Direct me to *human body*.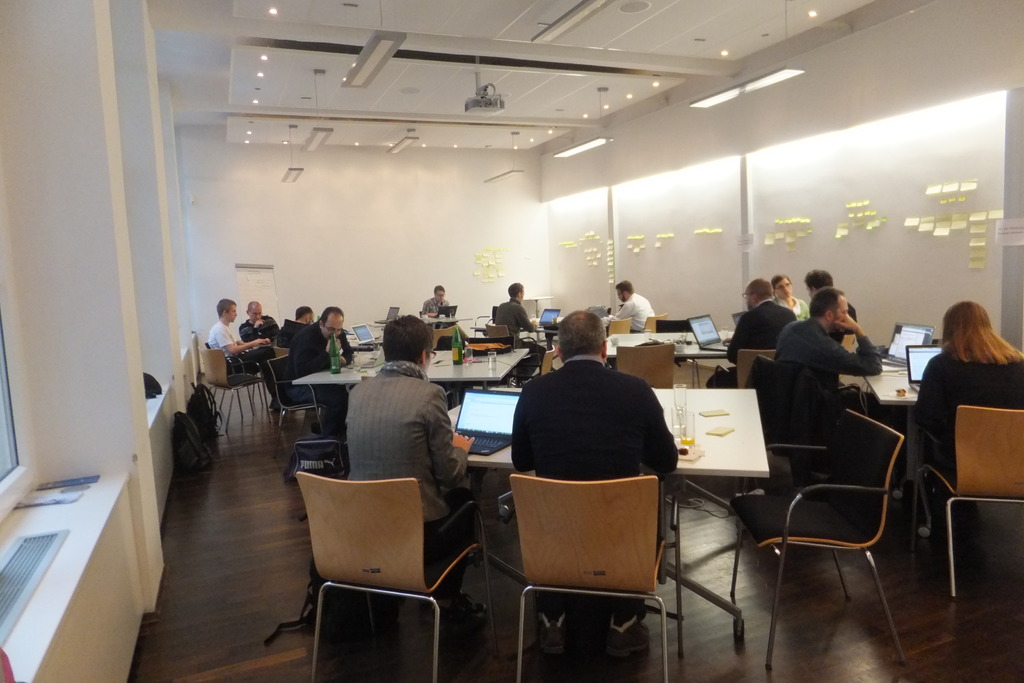
Direction: region(903, 342, 1023, 522).
